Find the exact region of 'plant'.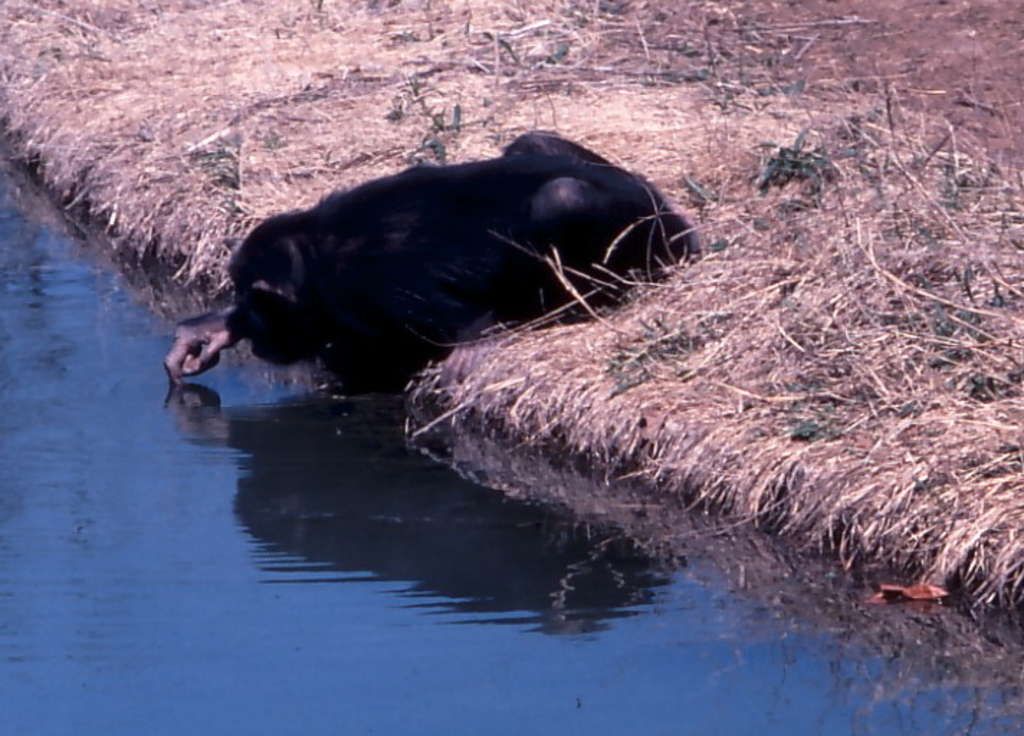
Exact region: bbox=(30, 39, 70, 72).
